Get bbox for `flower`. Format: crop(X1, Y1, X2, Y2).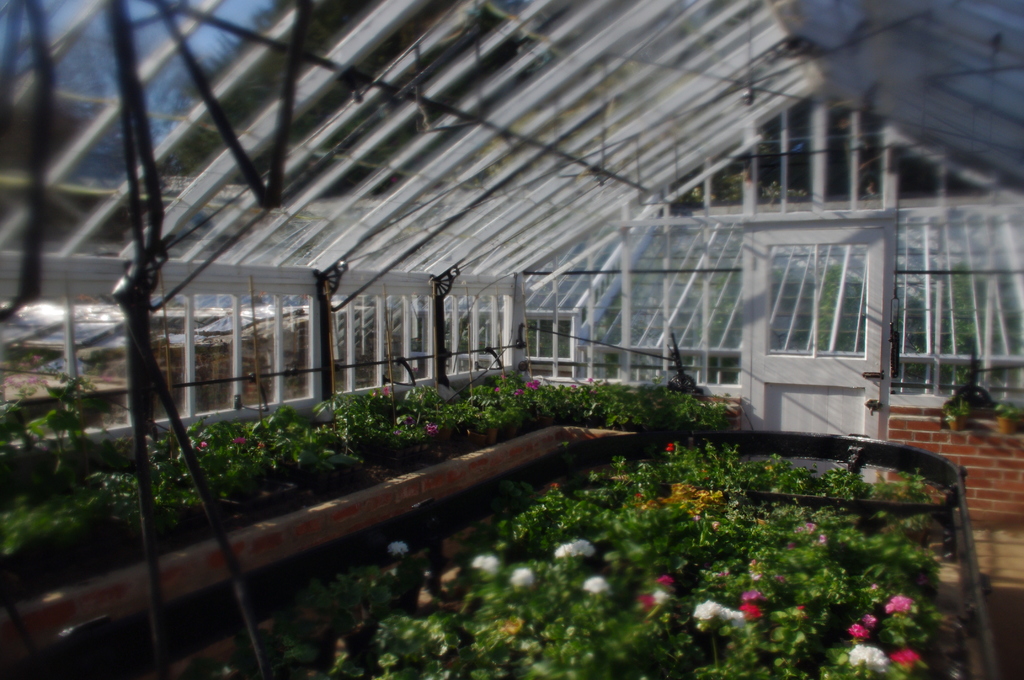
crop(555, 539, 593, 557).
